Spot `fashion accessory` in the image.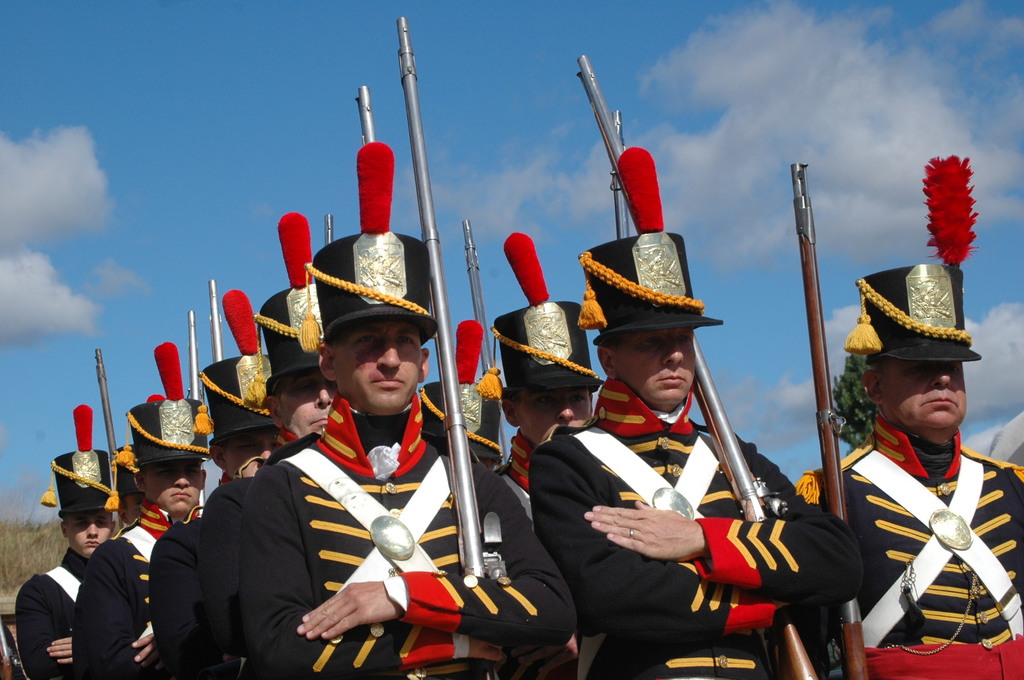
`fashion accessory` found at detection(841, 155, 983, 361).
